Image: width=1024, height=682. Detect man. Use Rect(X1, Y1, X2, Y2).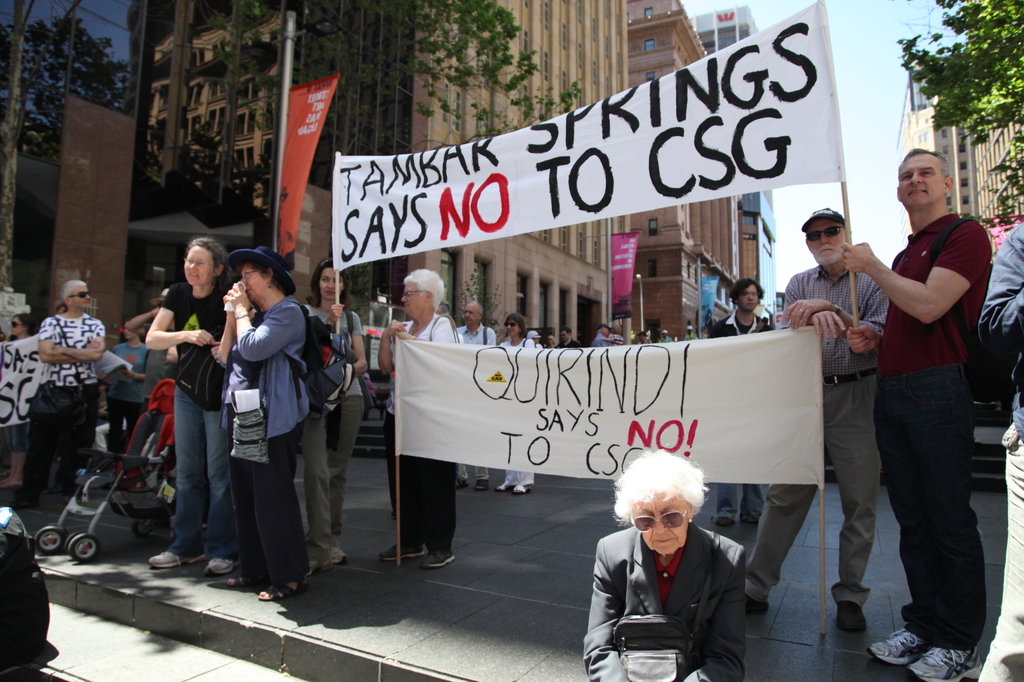
Rect(830, 140, 1004, 652).
